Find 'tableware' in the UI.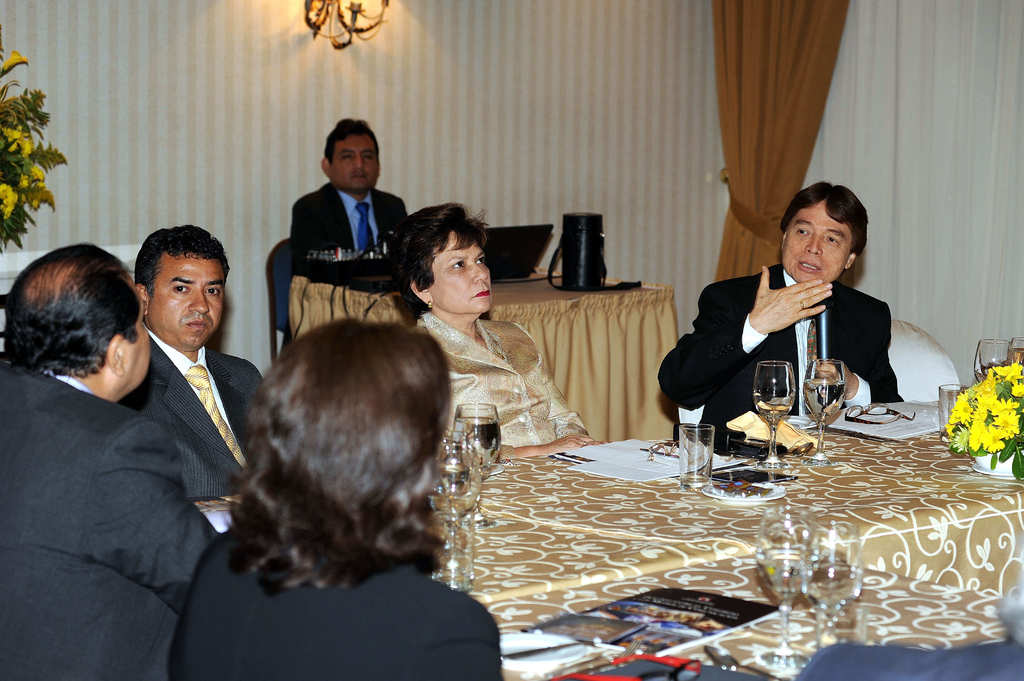
UI element at <bbox>747, 612, 827, 680</bbox>.
